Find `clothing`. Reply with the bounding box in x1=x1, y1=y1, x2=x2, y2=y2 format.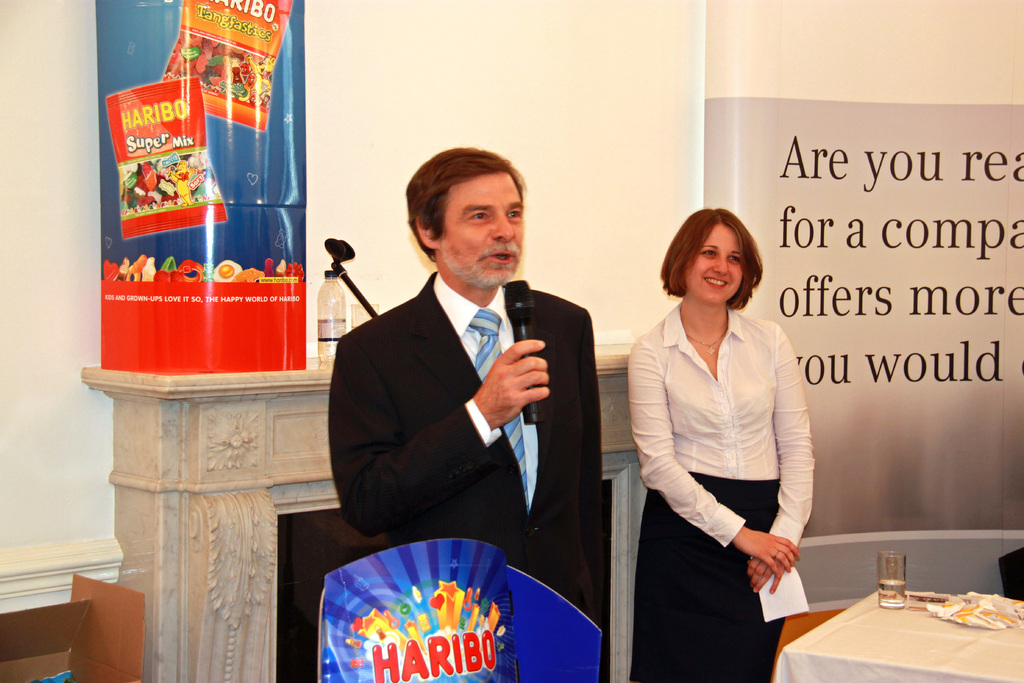
x1=337, y1=261, x2=605, y2=655.
